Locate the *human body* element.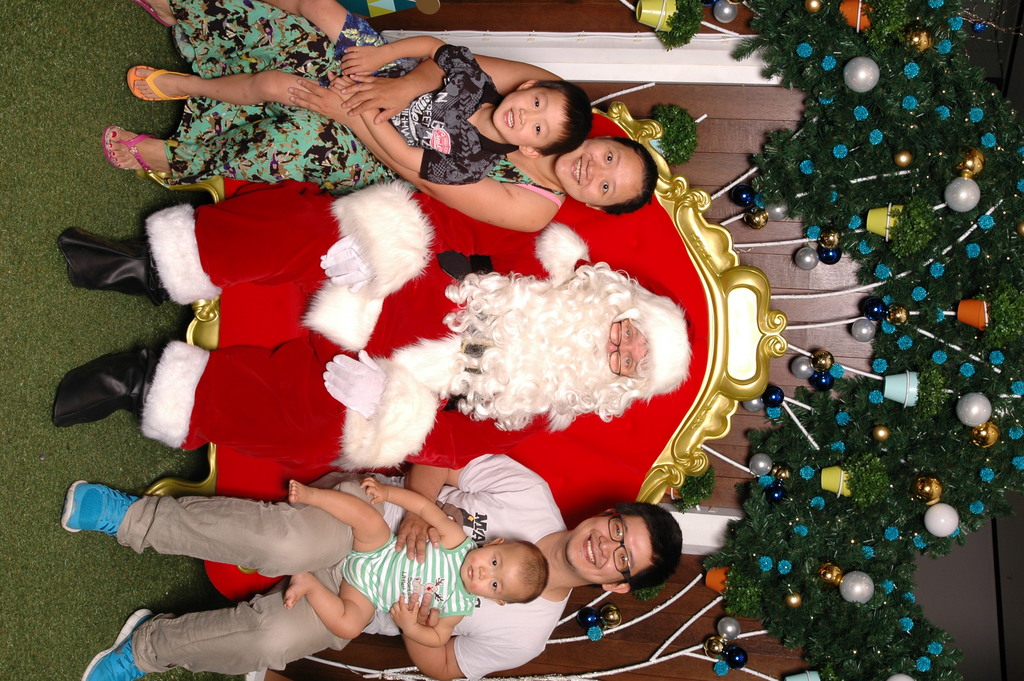
Element bbox: locate(102, 0, 649, 233).
